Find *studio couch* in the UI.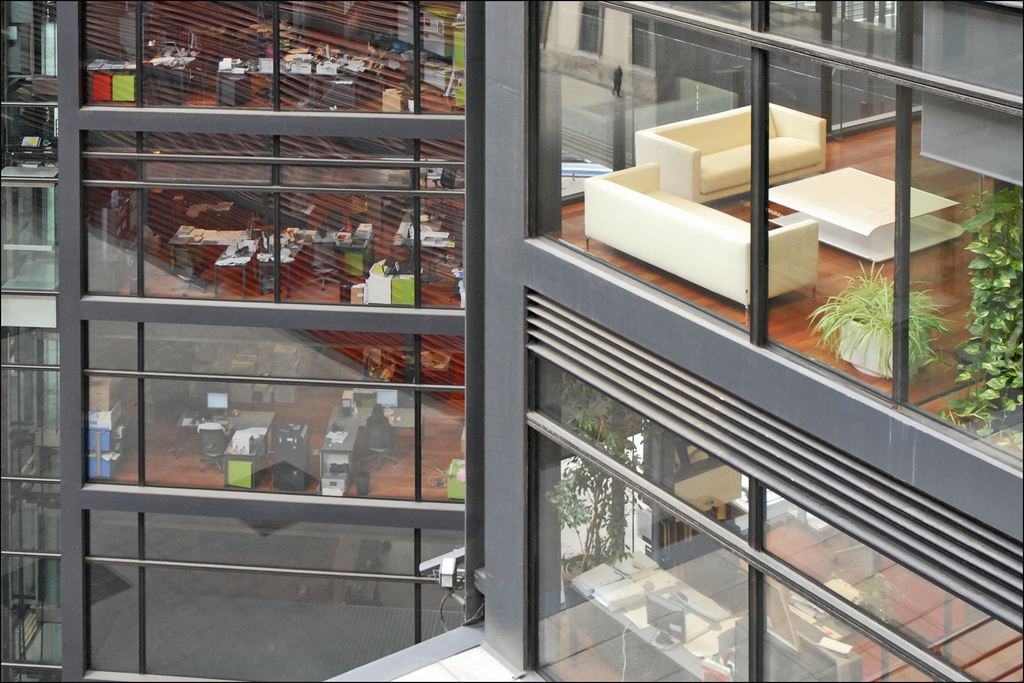
UI element at 581, 161, 822, 323.
